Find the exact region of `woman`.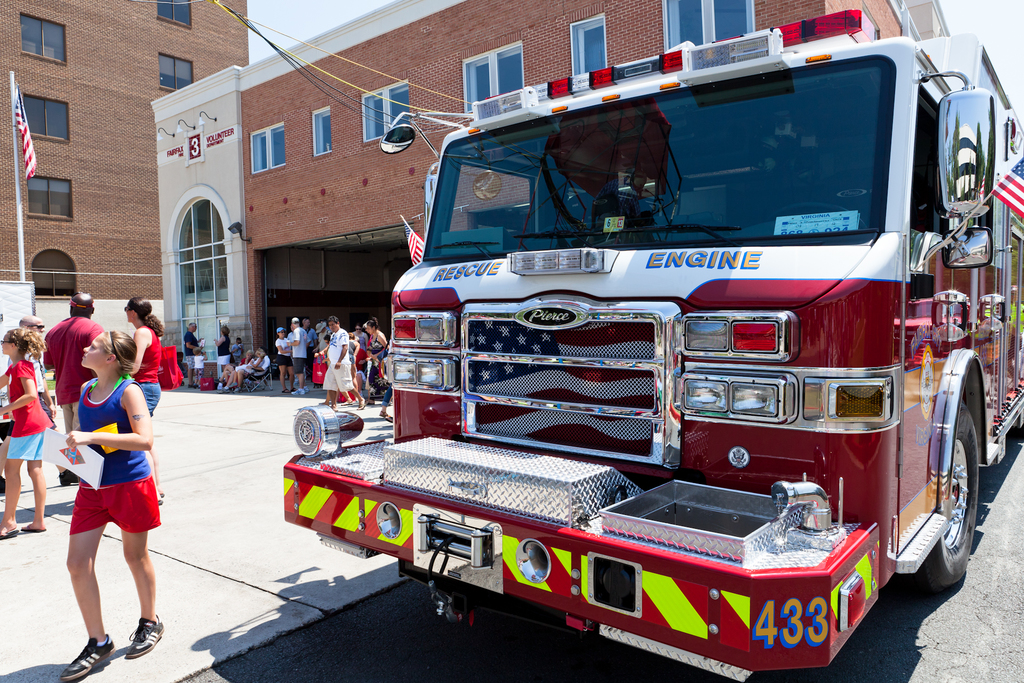
Exact region: [left=369, top=317, right=389, bottom=406].
